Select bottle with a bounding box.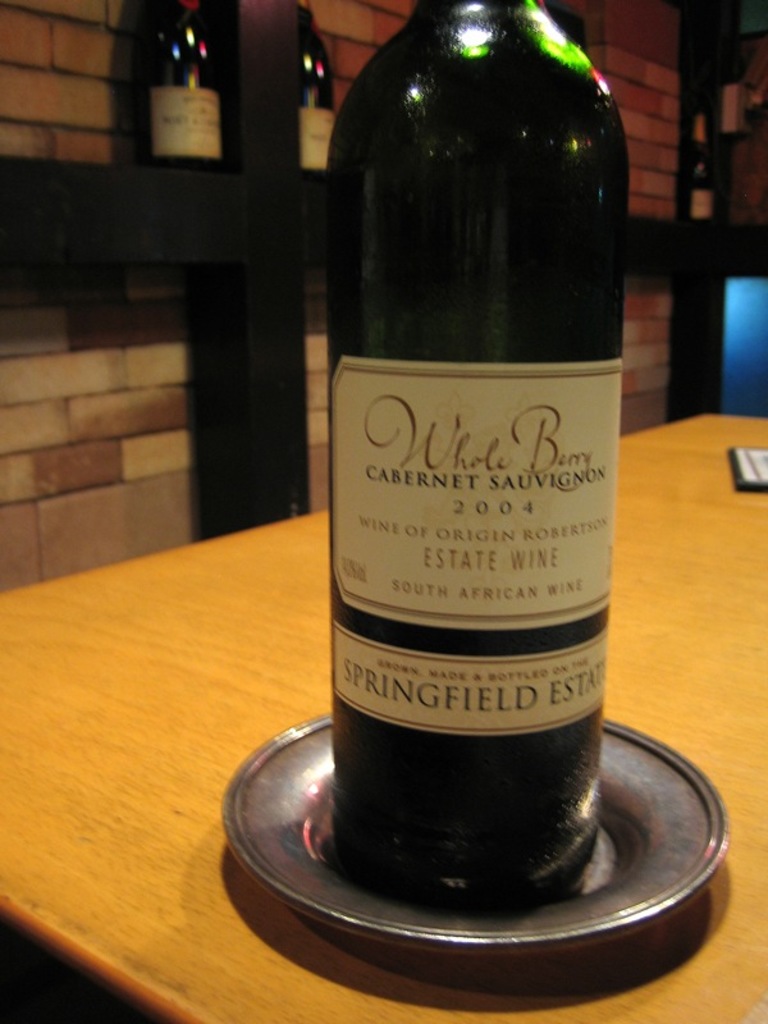
132 0 215 168.
